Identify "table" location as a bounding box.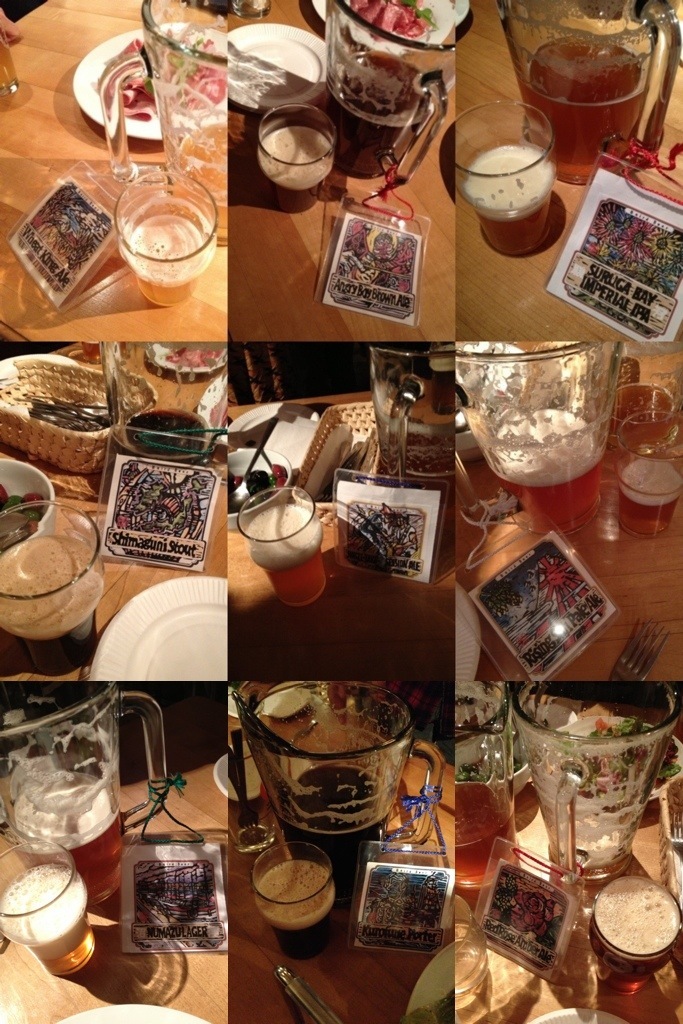
x1=0 y1=731 x2=236 y2=1023.
